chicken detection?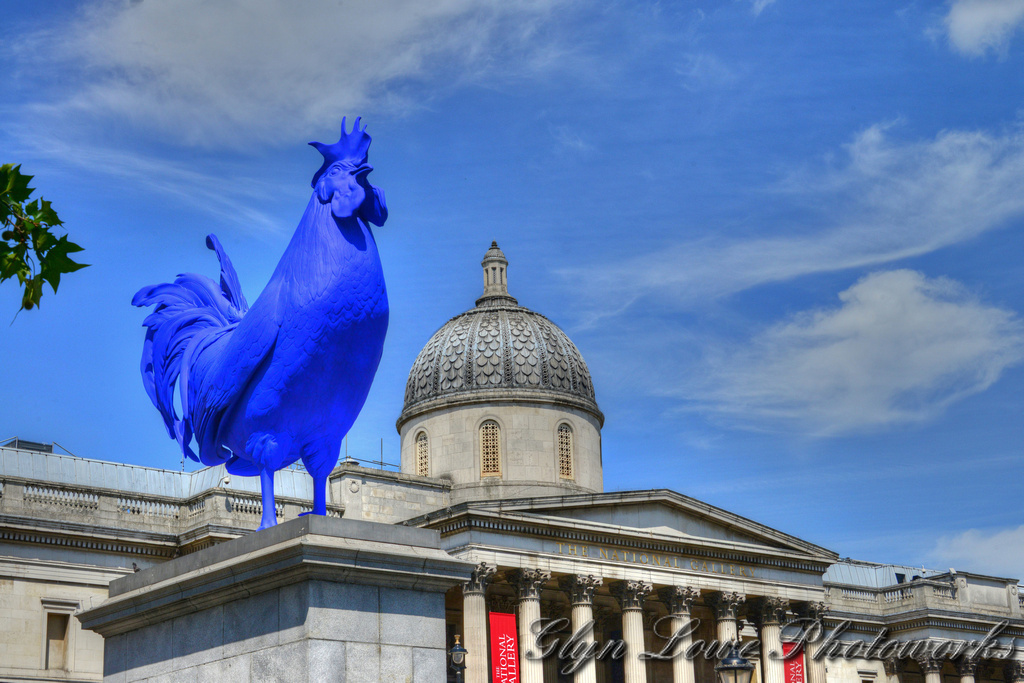
BBox(130, 109, 385, 530)
